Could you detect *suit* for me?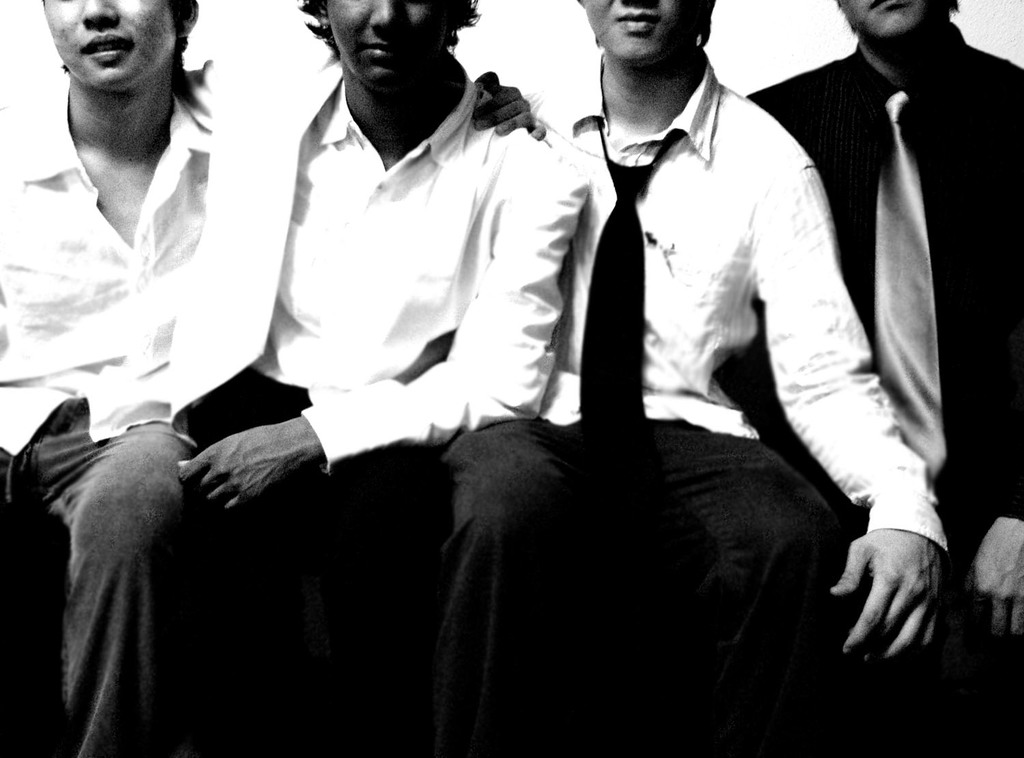
Detection result: (748, 19, 1021, 525).
